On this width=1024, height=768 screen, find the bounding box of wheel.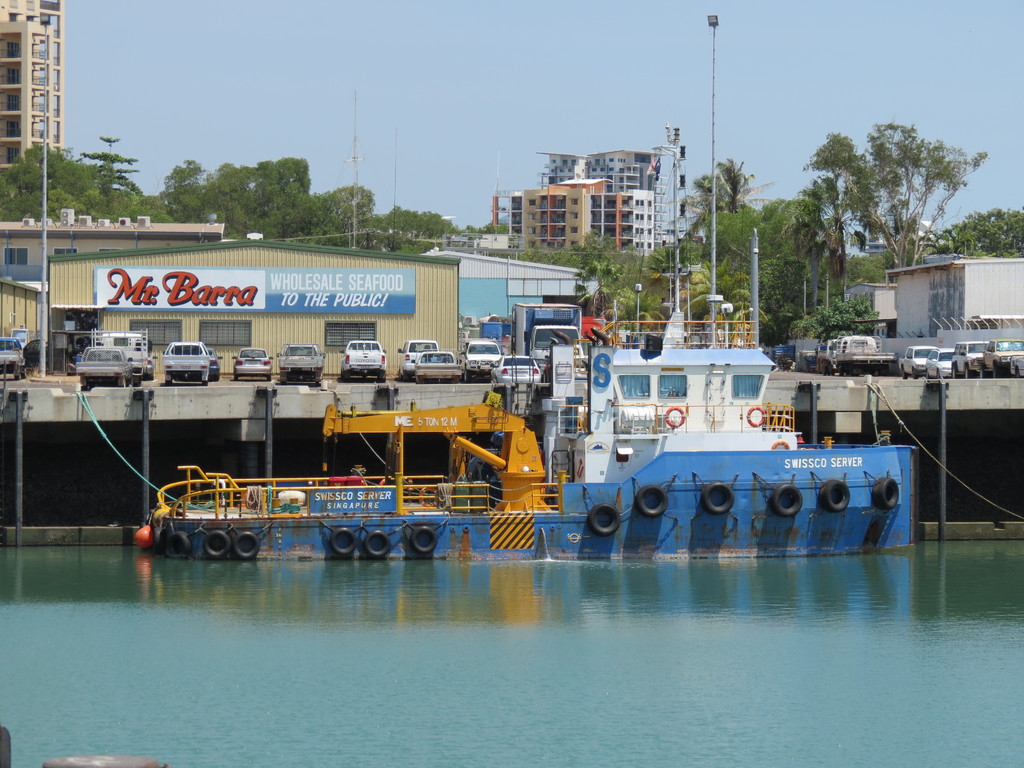
Bounding box: BBox(765, 481, 802, 518).
